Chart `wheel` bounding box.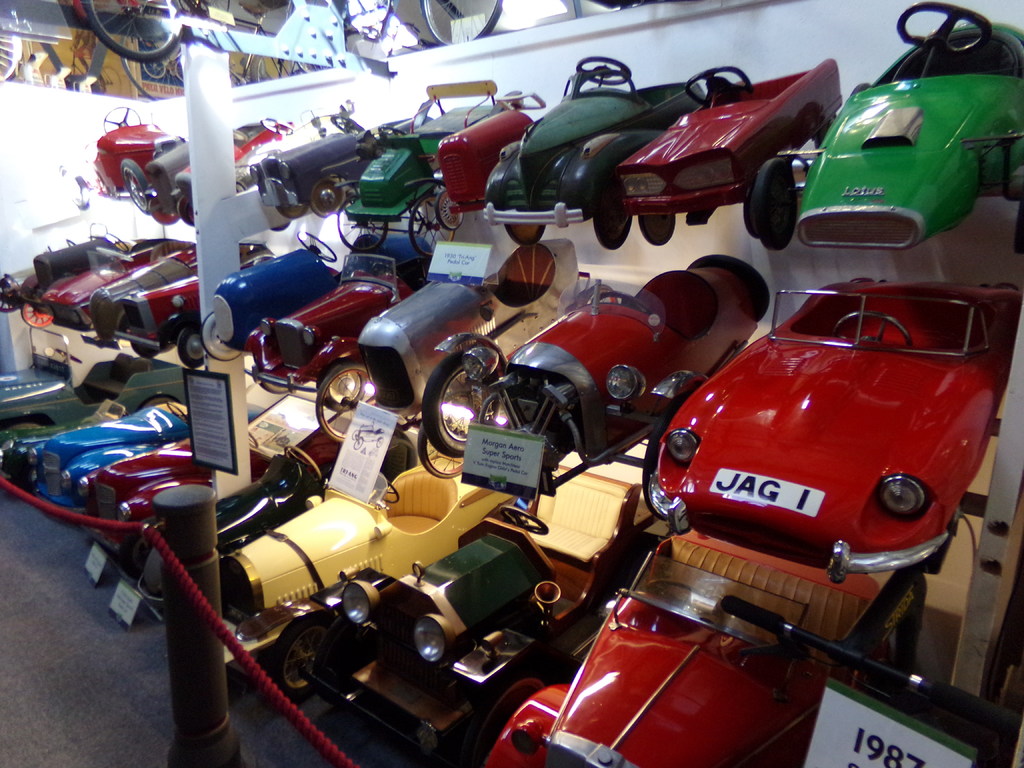
Charted: (x1=922, y1=509, x2=963, y2=577).
